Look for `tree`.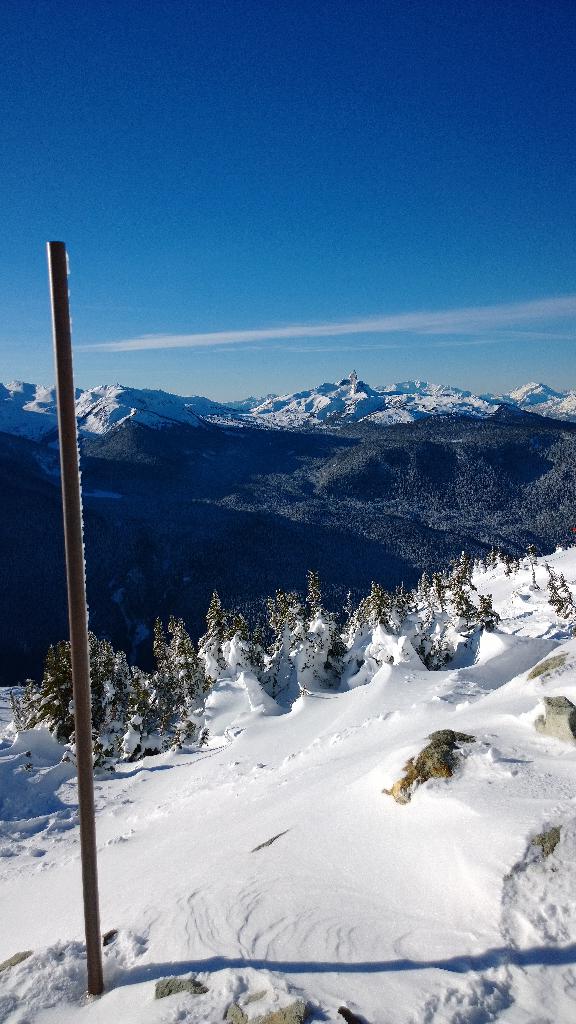
Found: 134,624,211,700.
